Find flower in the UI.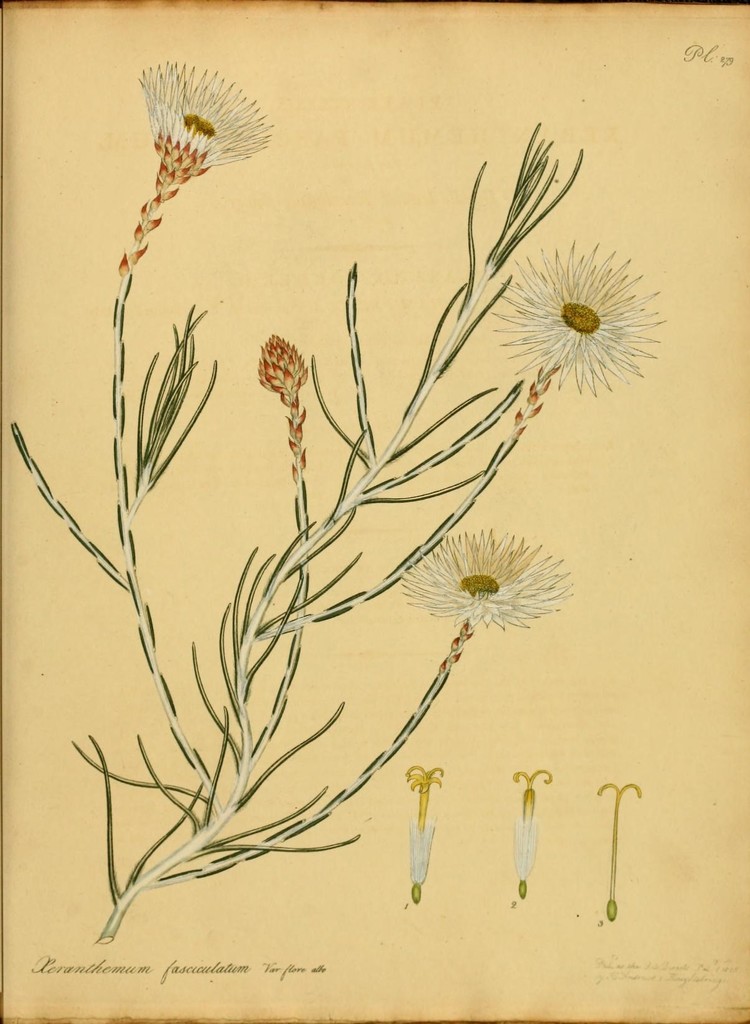
UI element at box=[140, 67, 271, 170].
